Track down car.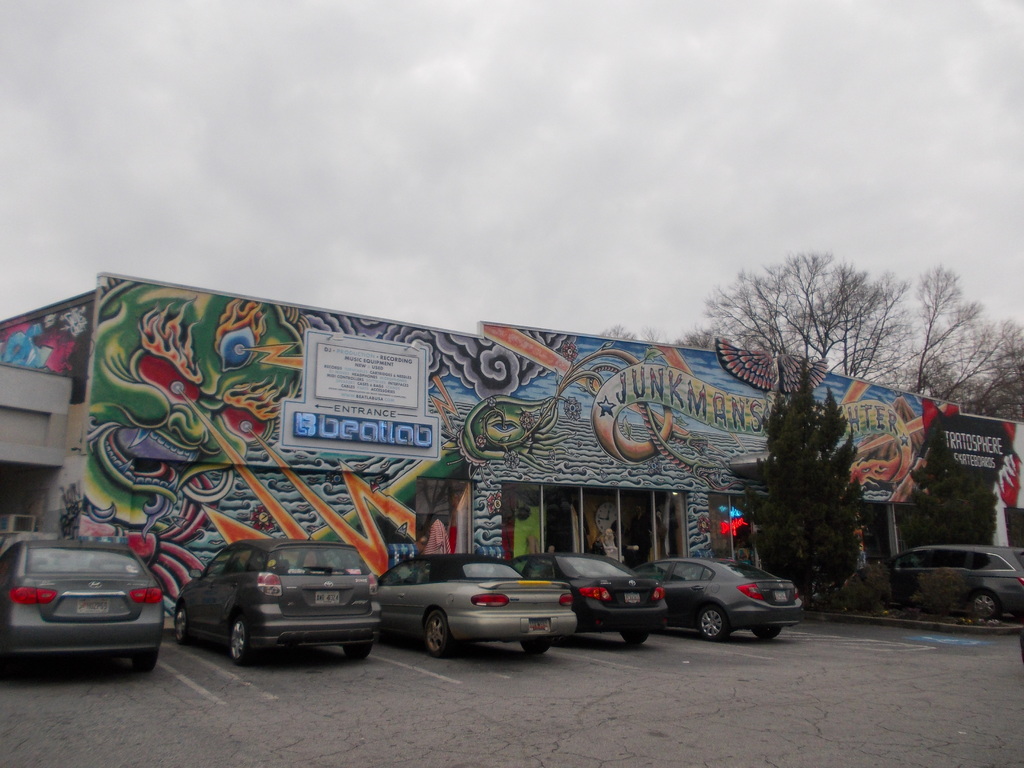
Tracked to 509/540/666/647.
